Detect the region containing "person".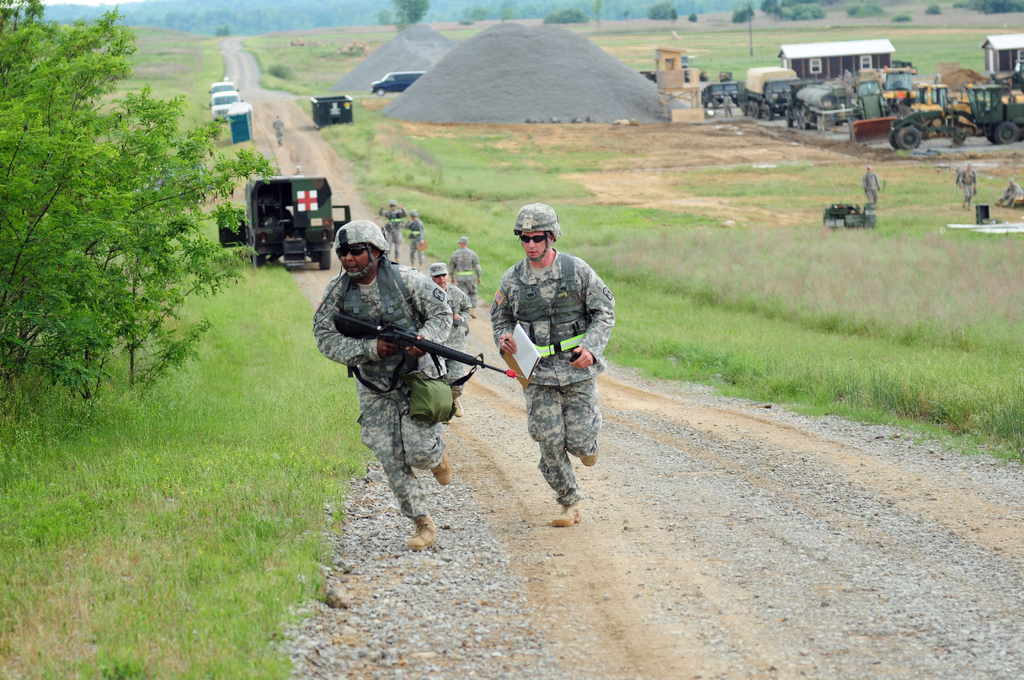
locate(375, 196, 404, 268).
